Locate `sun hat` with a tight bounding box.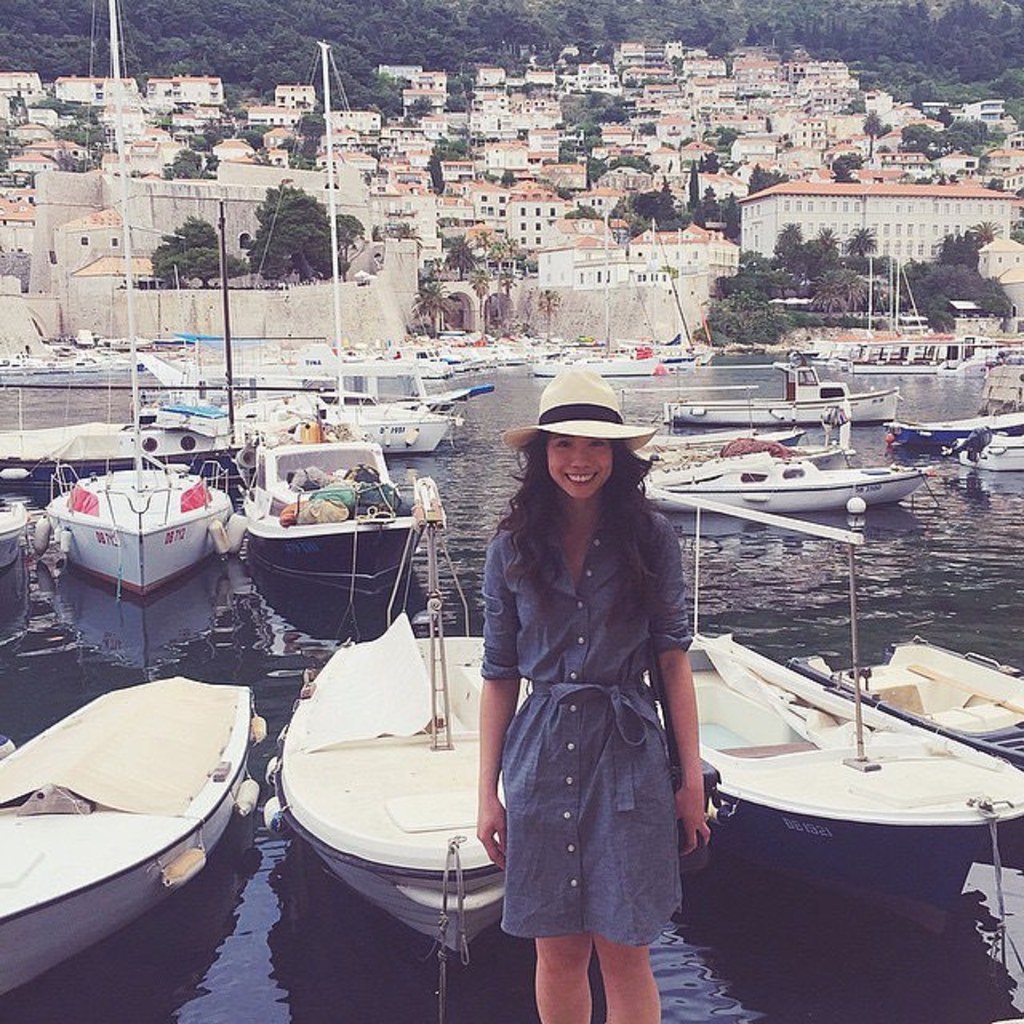
locate(502, 358, 653, 453).
